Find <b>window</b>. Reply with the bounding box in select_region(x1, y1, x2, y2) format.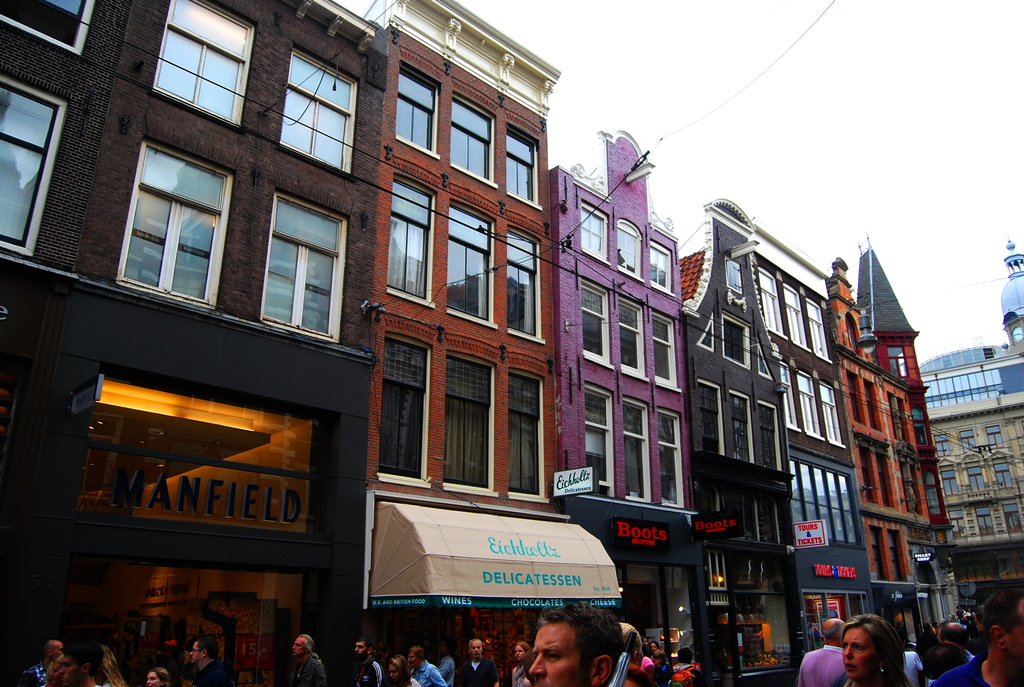
select_region(617, 221, 639, 279).
